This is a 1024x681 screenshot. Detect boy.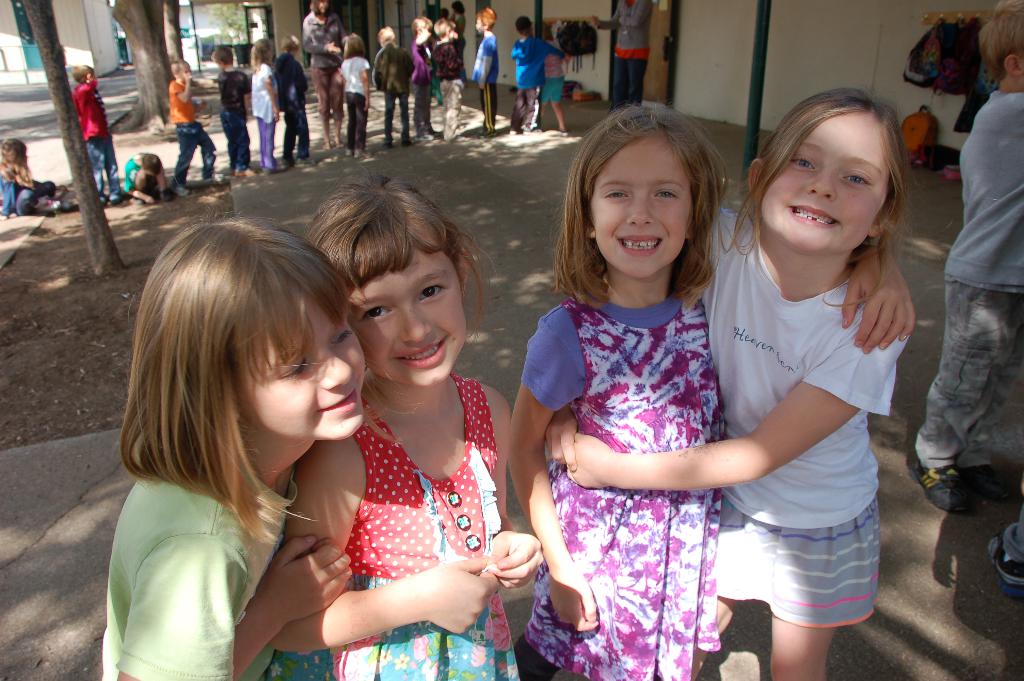
select_region(907, 0, 1023, 515).
